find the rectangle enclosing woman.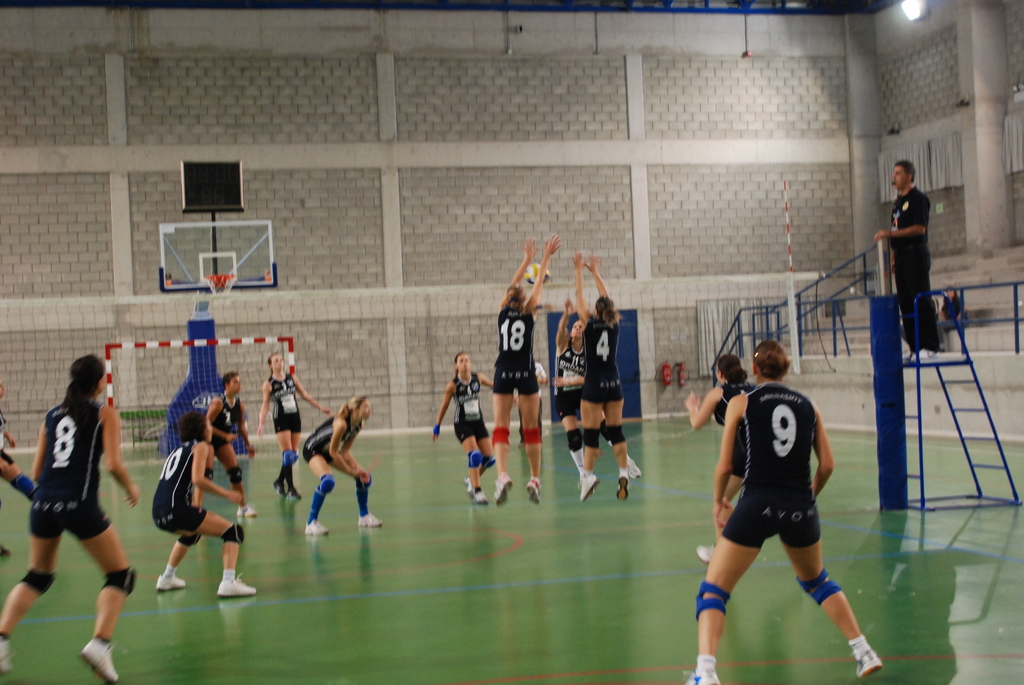
x1=0, y1=349, x2=135, y2=676.
